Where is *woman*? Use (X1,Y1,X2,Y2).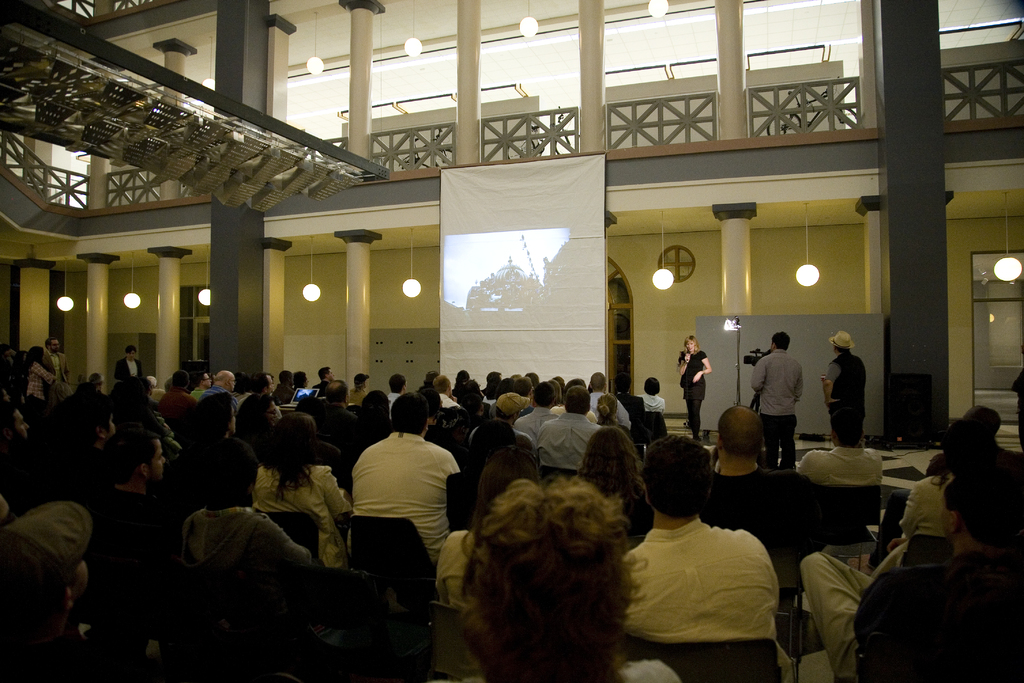
(251,410,358,570).
